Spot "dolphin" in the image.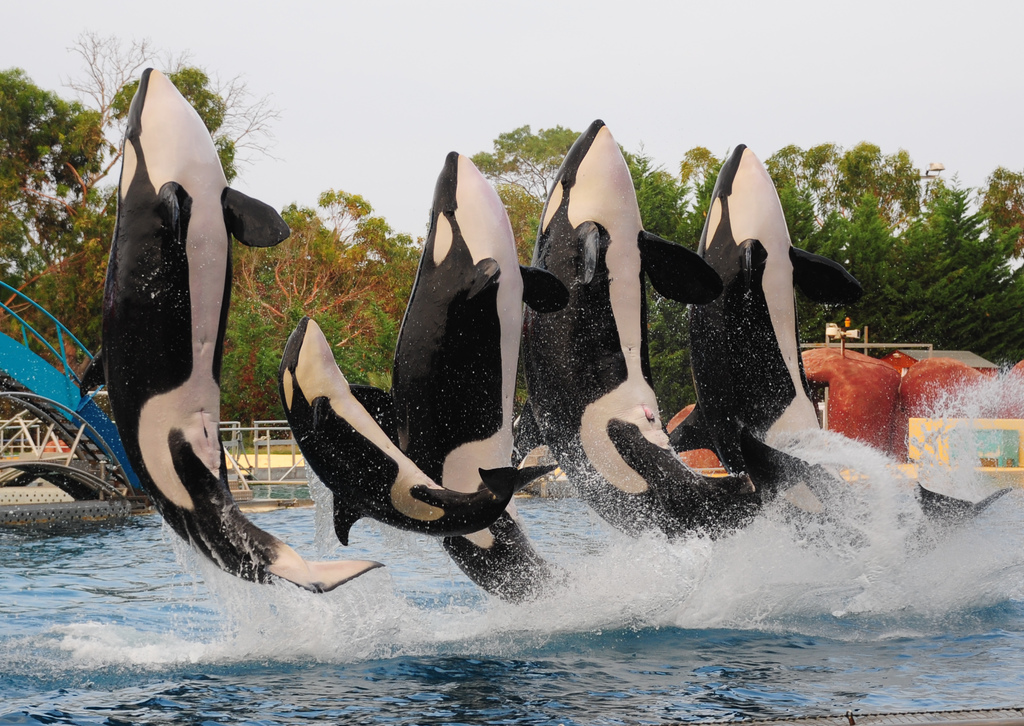
"dolphin" found at box=[101, 65, 382, 595].
